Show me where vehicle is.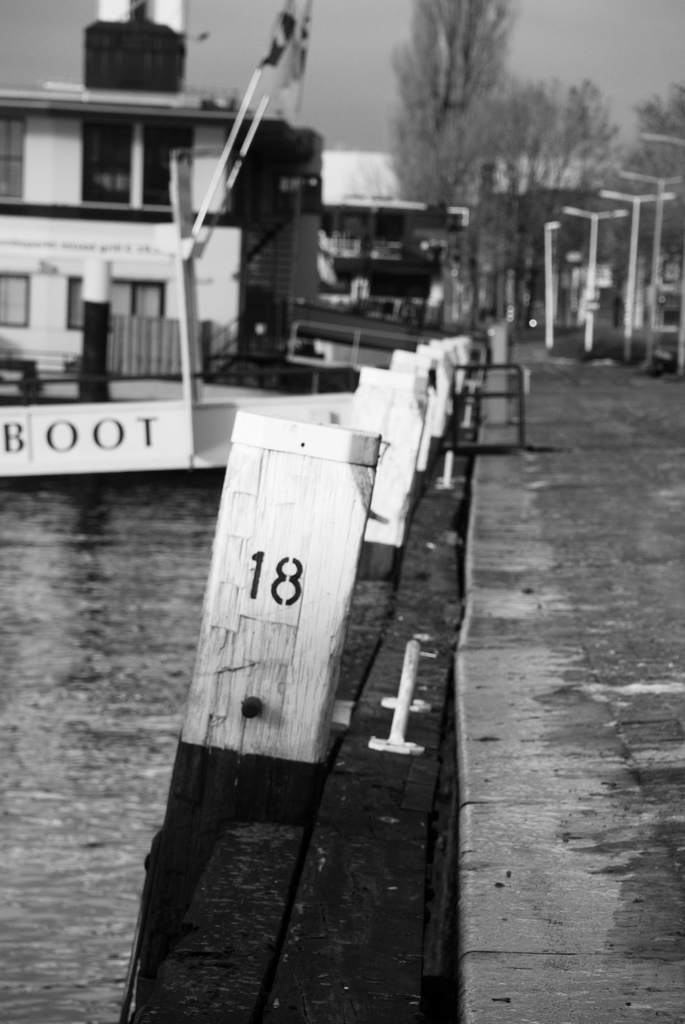
vehicle is at bbox=[0, 0, 441, 486].
